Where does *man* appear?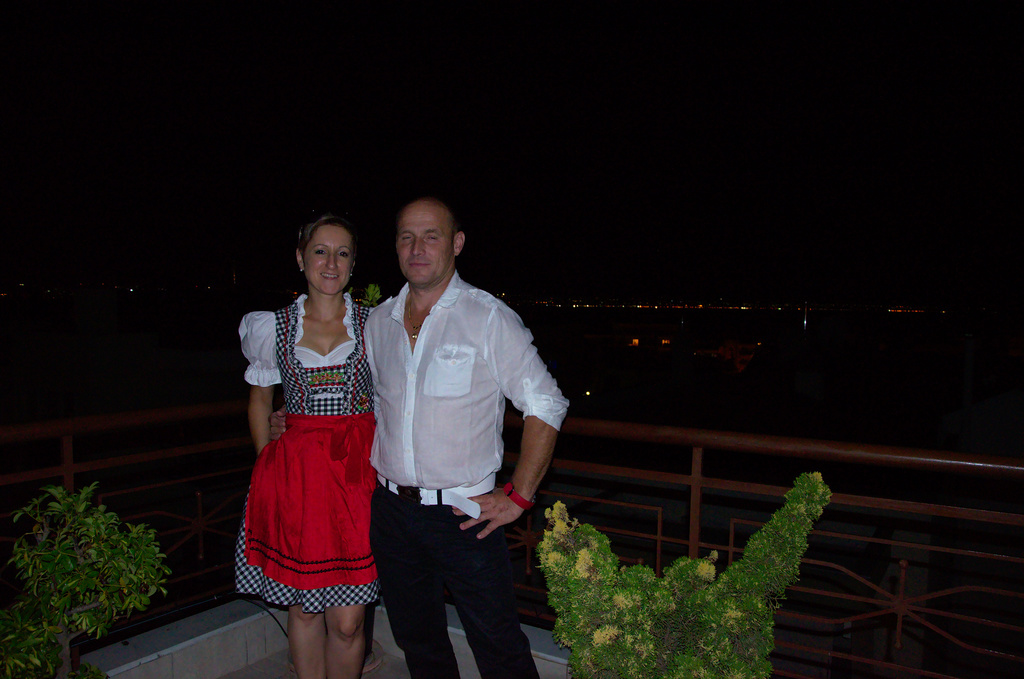
Appears at bbox=[346, 172, 552, 659].
